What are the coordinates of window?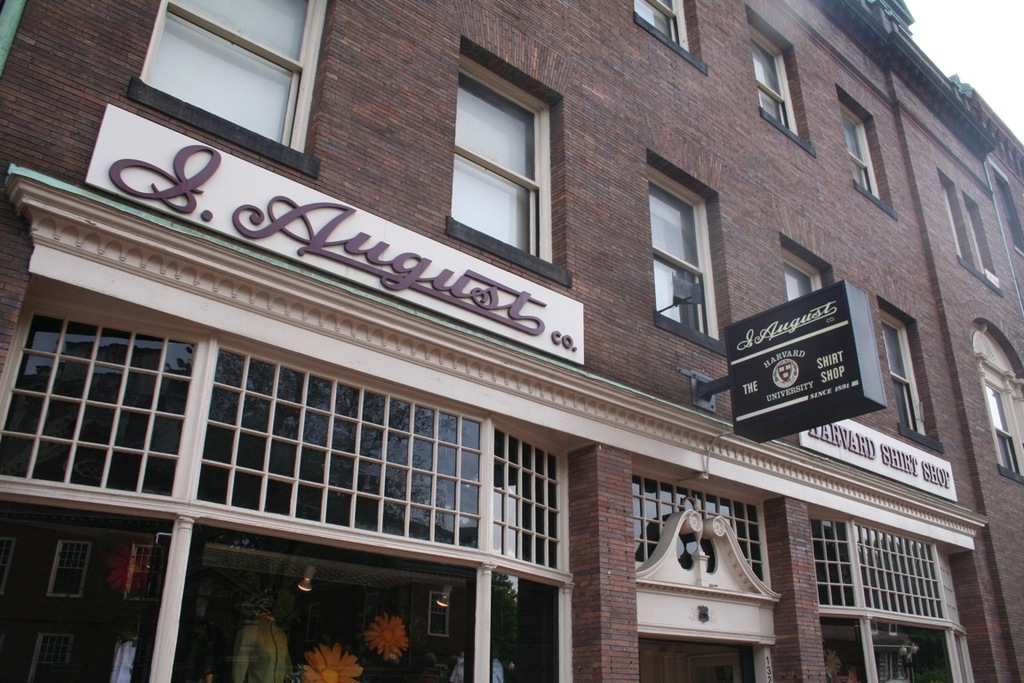
[left=965, top=202, right=987, bottom=272].
